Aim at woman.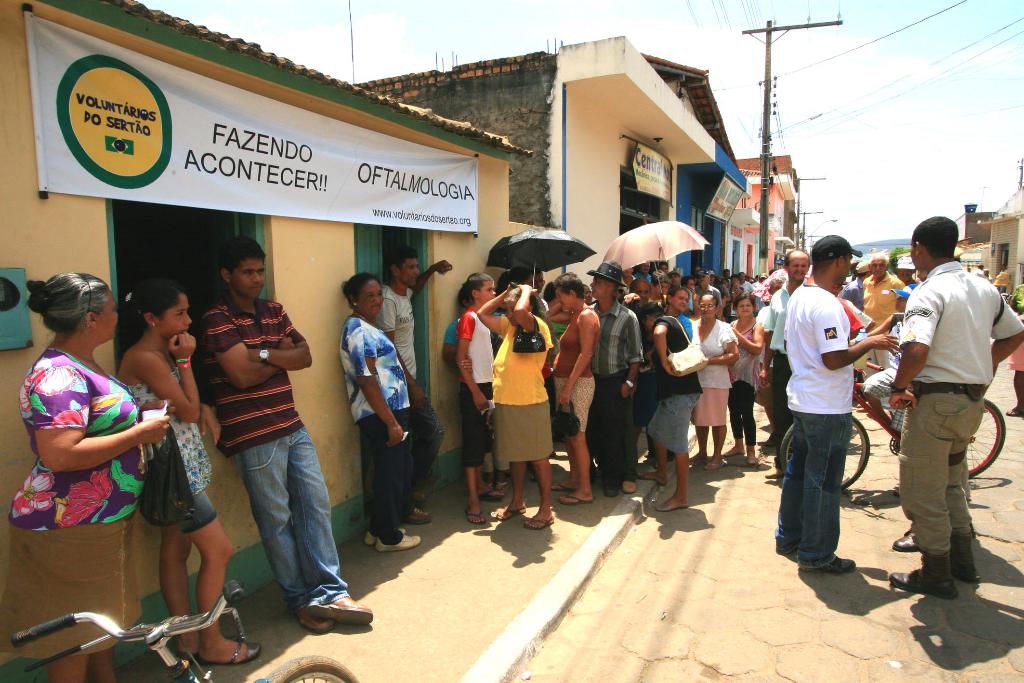
Aimed at detection(0, 270, 173, 682).
